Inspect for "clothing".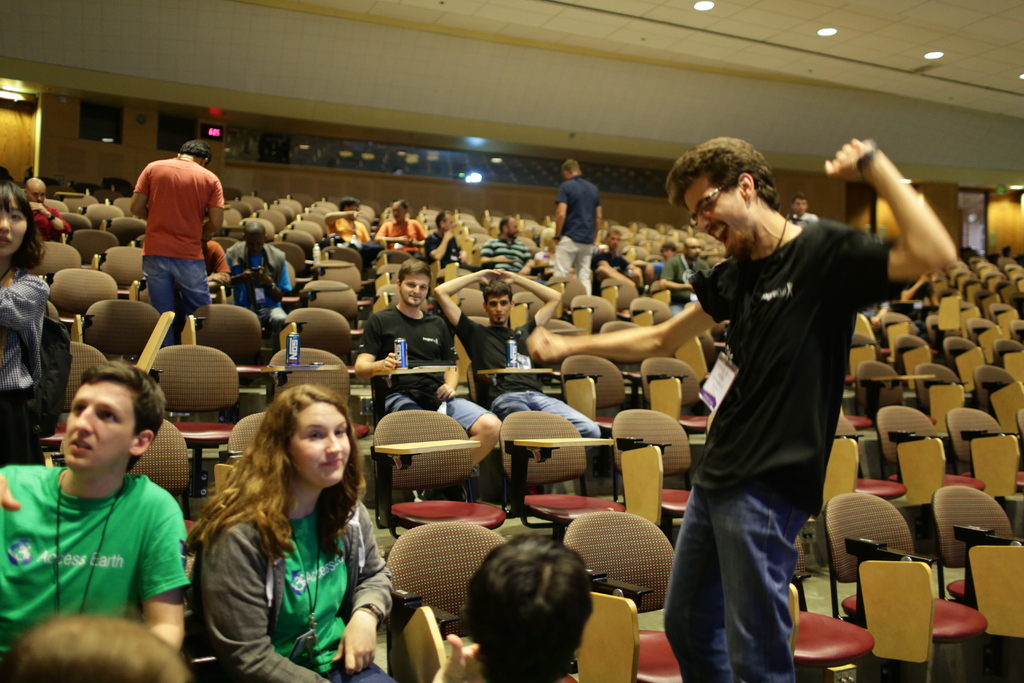
Inspection: bbox=[325, 204, 367, 247].
